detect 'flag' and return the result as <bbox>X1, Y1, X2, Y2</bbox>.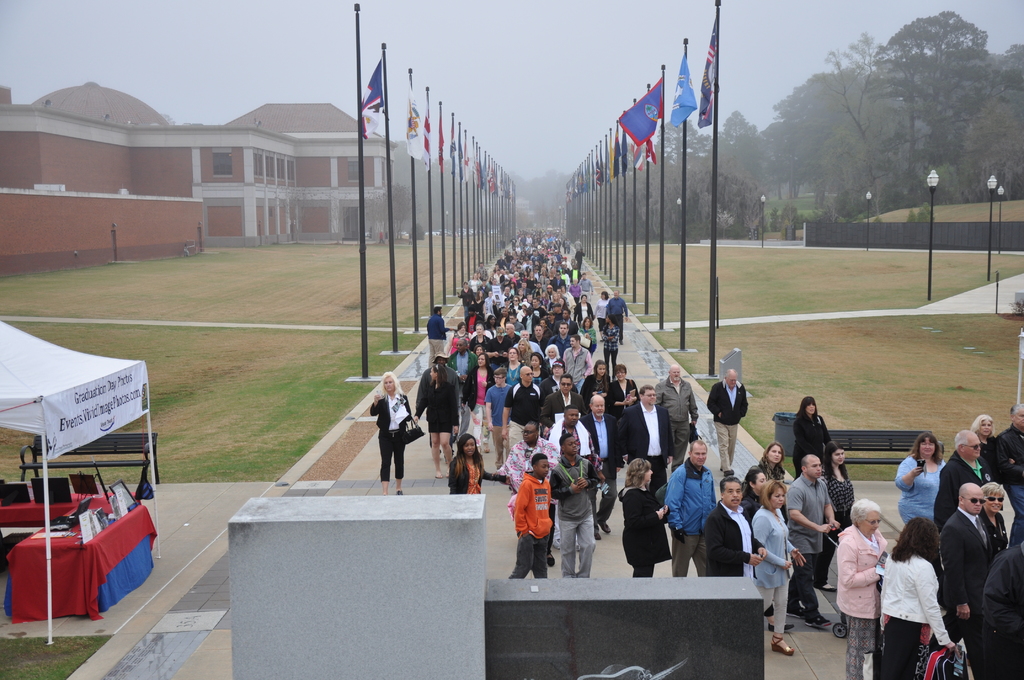
<bbox>672, 49, 703, 130</bbox>.
